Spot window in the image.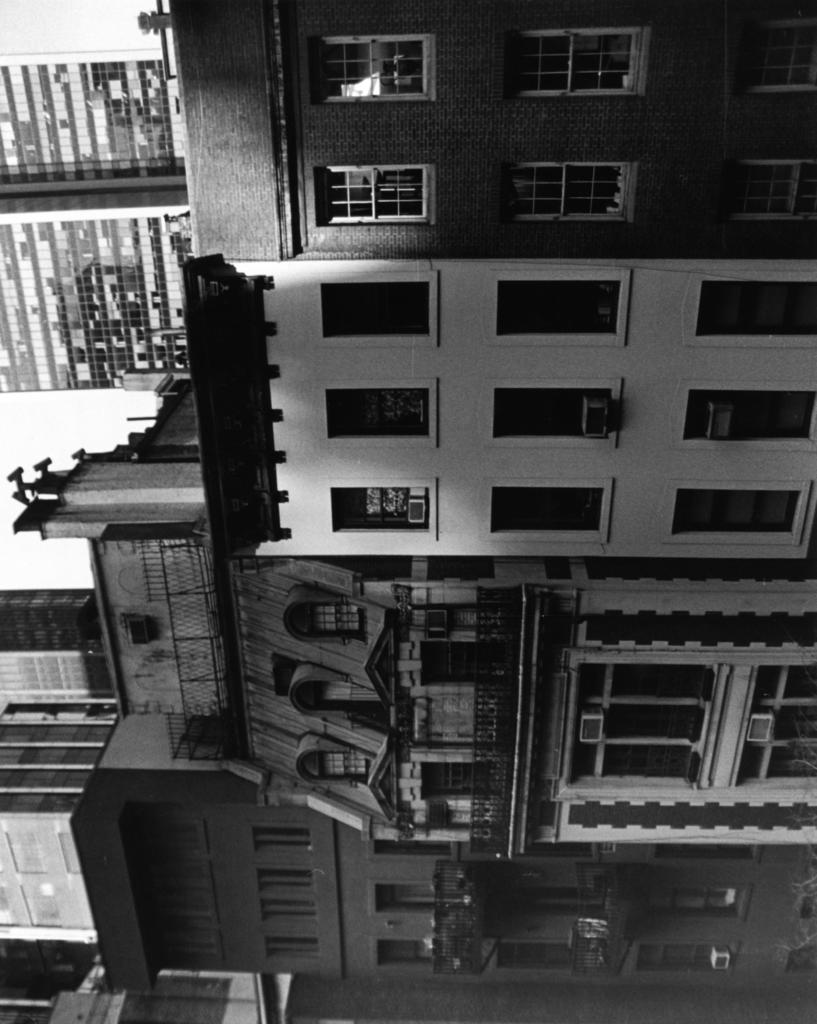
window found at x1=310, y1=18, x2=438, y2=93.
